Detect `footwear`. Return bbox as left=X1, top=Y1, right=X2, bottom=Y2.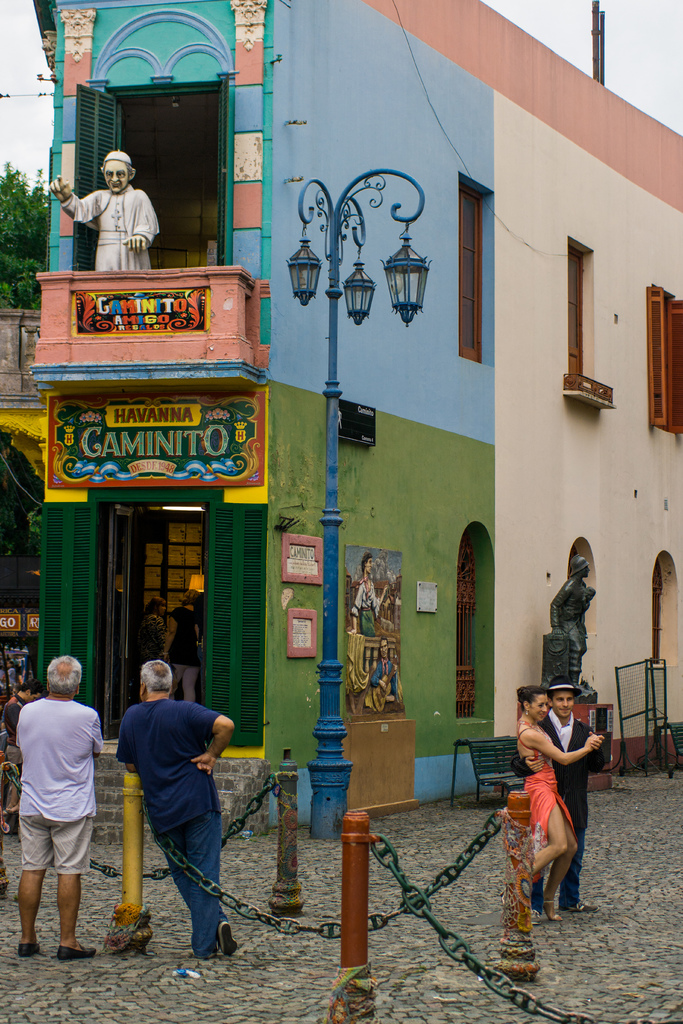
left=565, top=904, right=591, bottom=913.
